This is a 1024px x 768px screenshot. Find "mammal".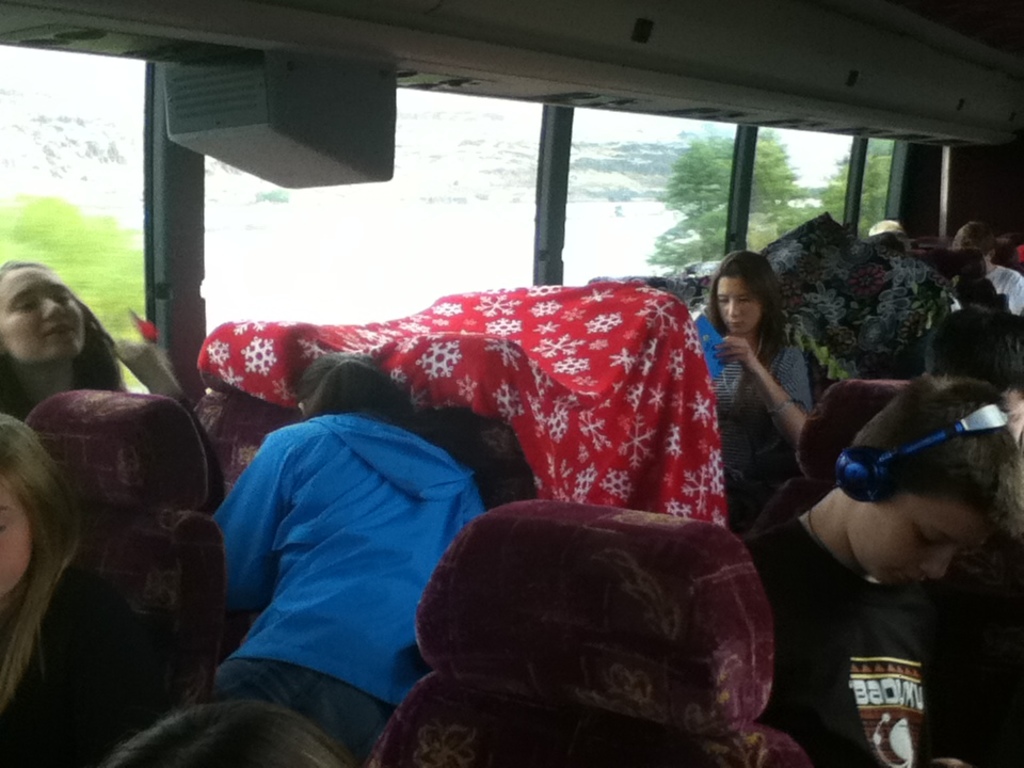
Bounding box: bbox=(865, 217, 925, 254).
